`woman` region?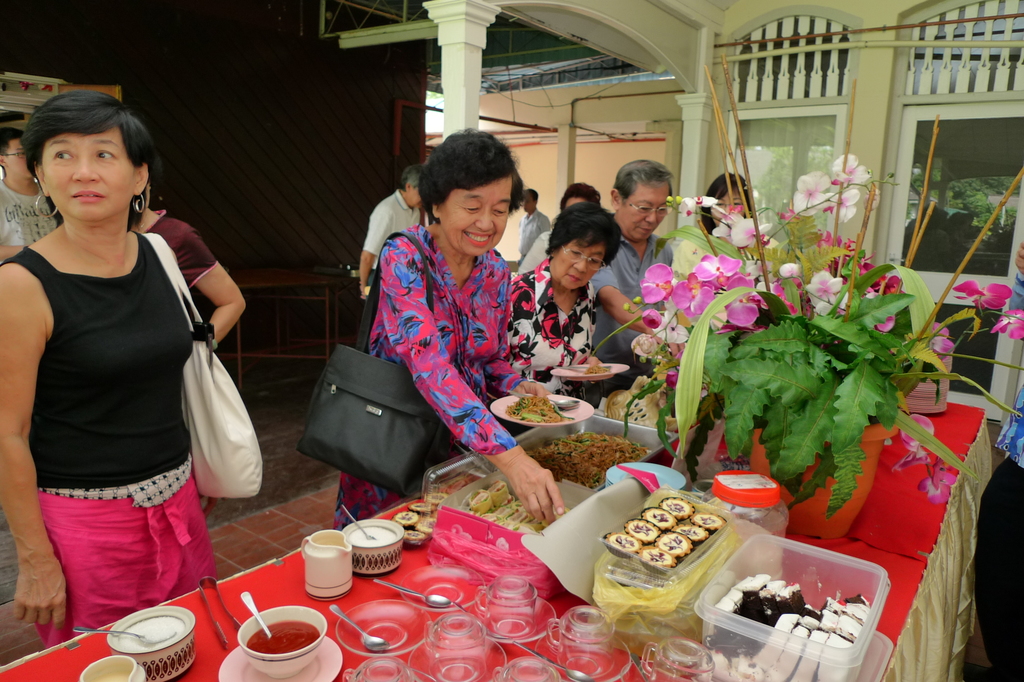
[left=511, top=177, right=606, bottom=270]
